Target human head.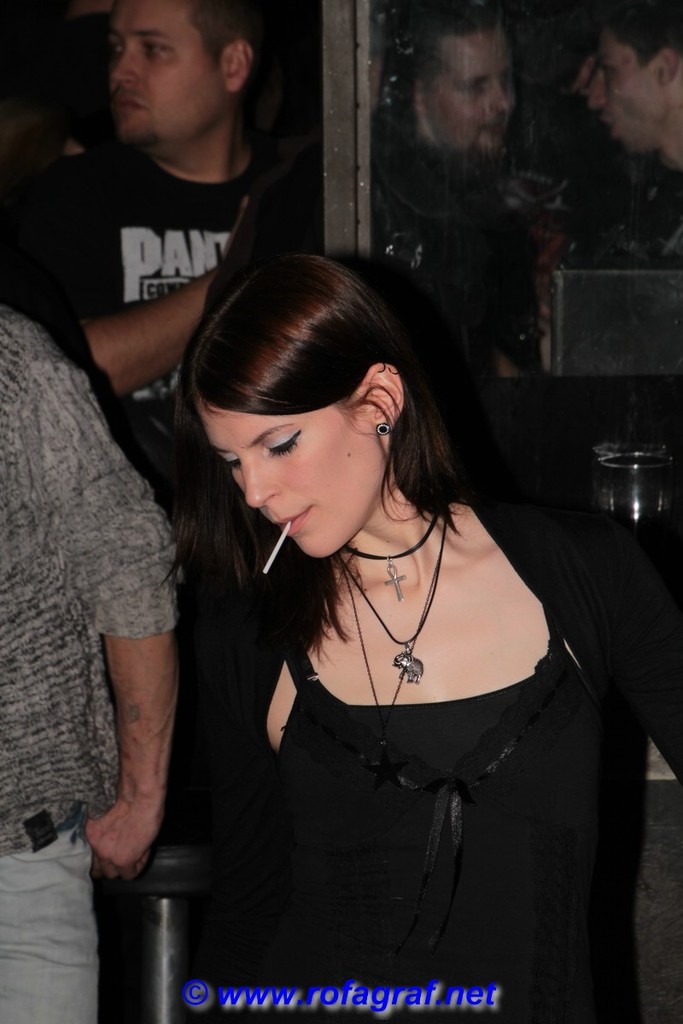
Target region: left=104, top=0, right=256, bottom=154.
